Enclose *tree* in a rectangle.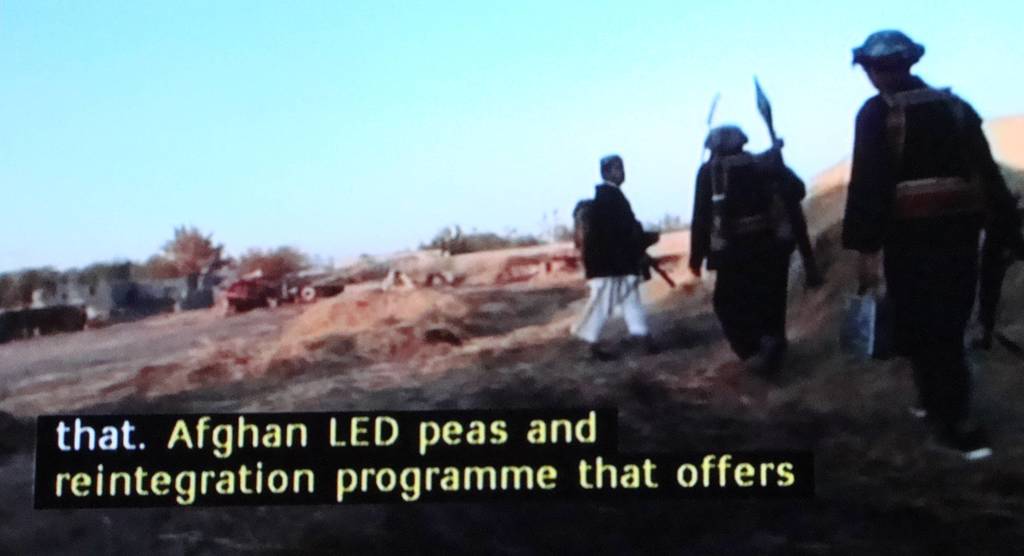
[634,216,680,231].
